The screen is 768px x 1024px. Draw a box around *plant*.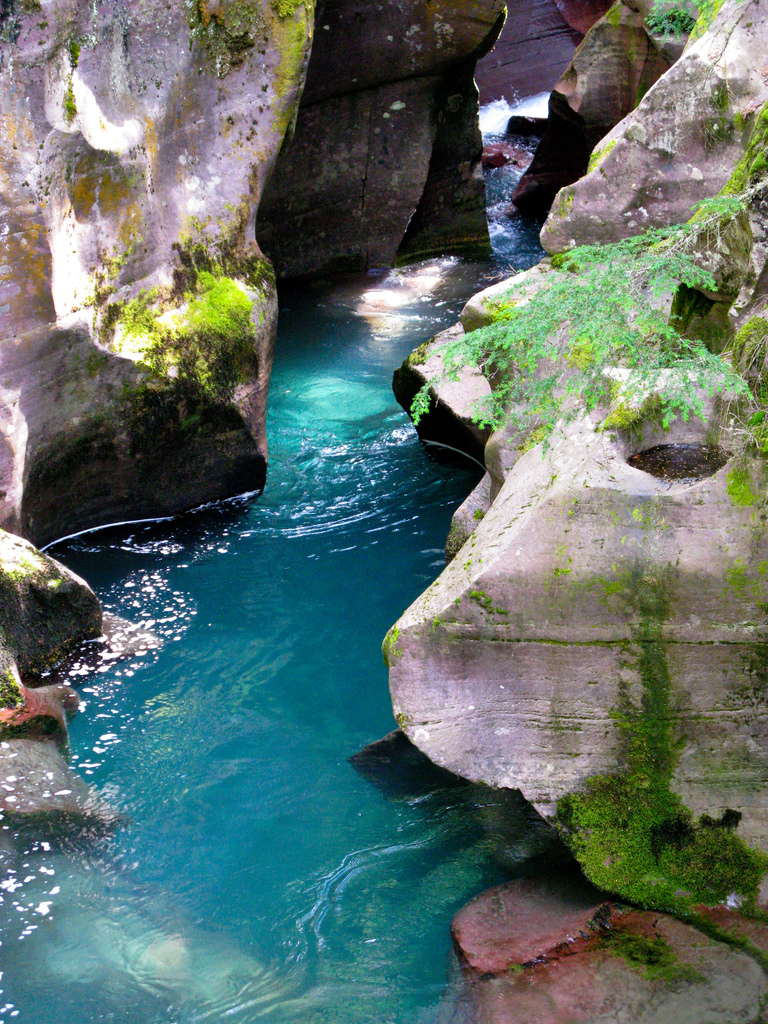
[98, 291, 221, 394].
